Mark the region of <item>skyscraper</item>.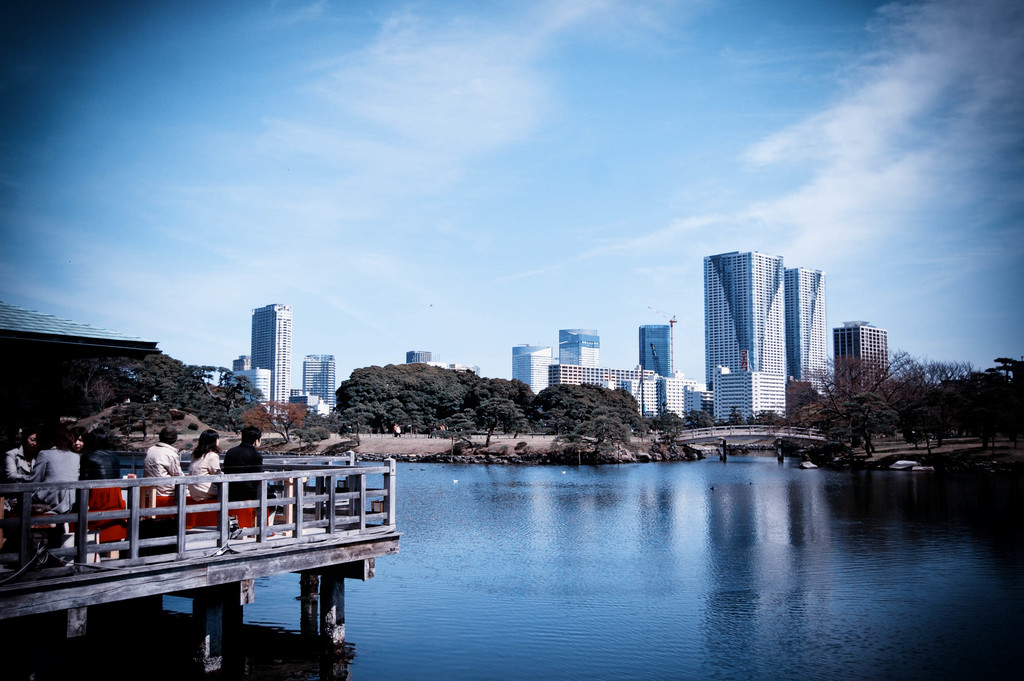
Region: (x1=638, y1=324, x2=673, y2=377).
